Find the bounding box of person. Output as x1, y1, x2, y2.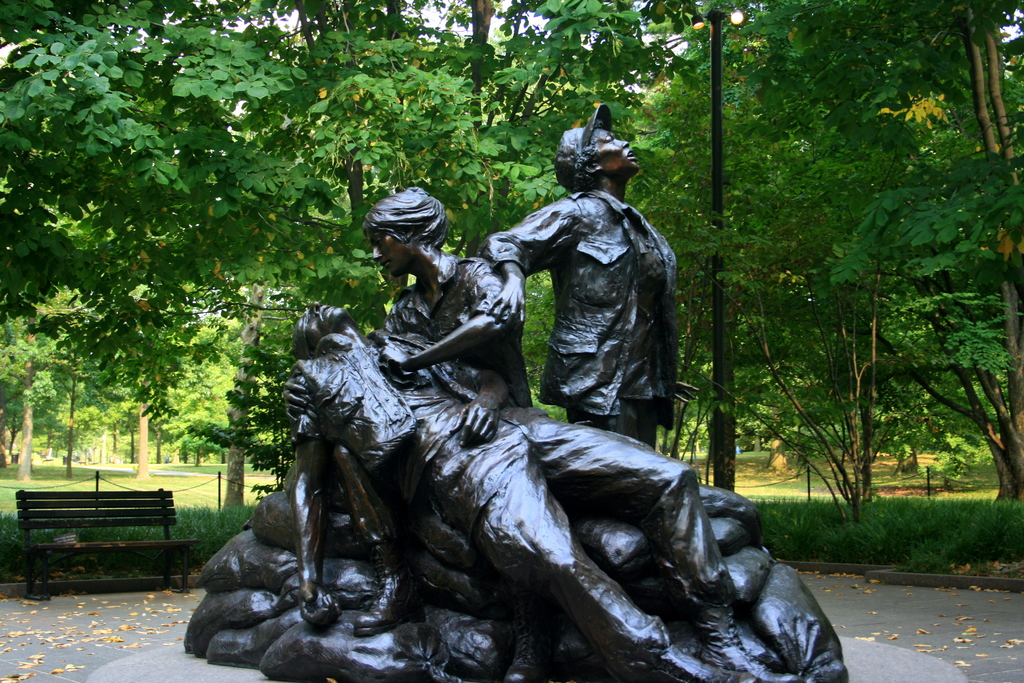
274, 309, 774, 682.
